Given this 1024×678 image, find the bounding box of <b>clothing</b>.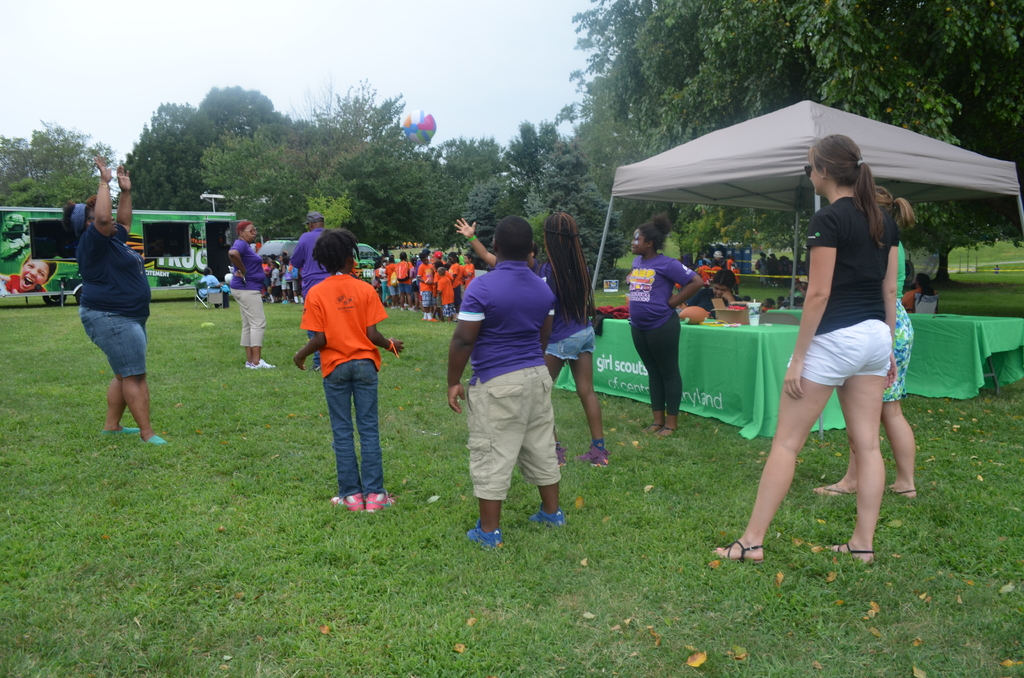
box(286, 227, 335, 359).
